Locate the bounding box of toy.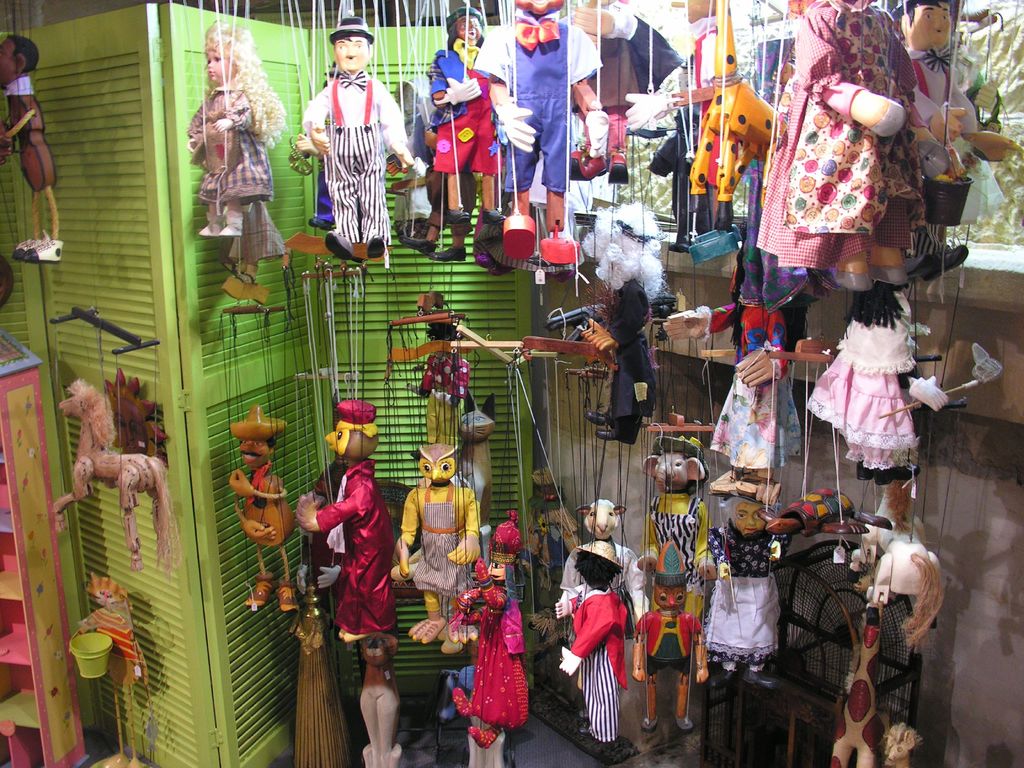
Bounding box: BBox(408, 315, 470, 442).
